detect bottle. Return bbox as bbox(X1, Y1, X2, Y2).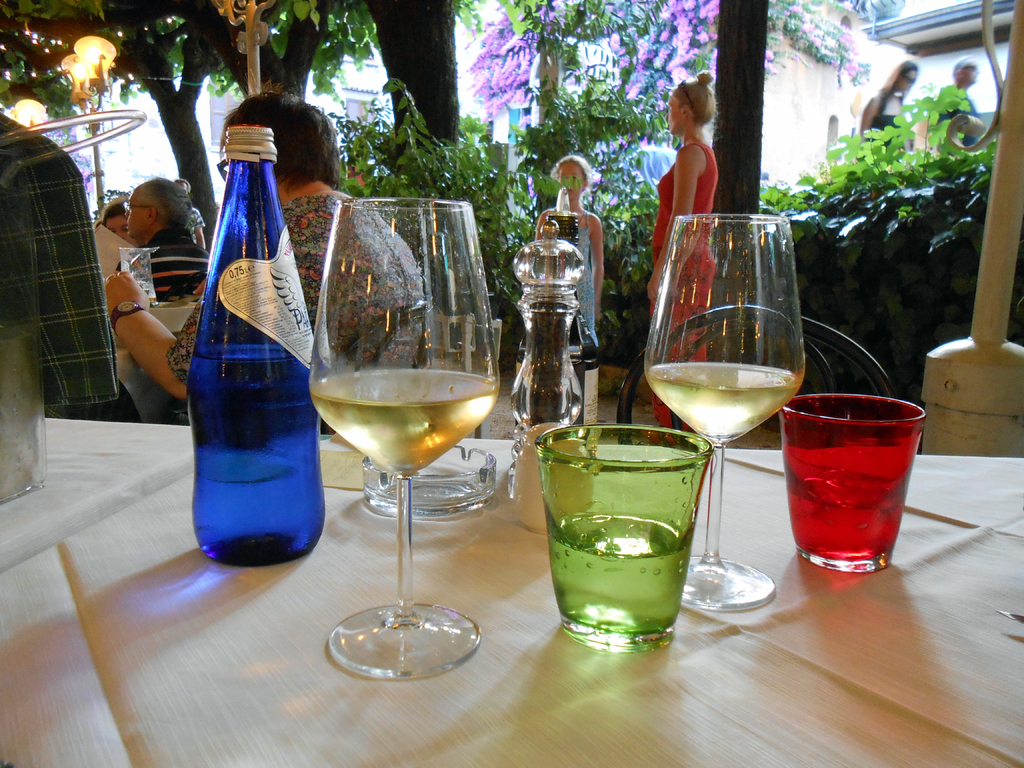
bbox(515, 214, 601, 482).
